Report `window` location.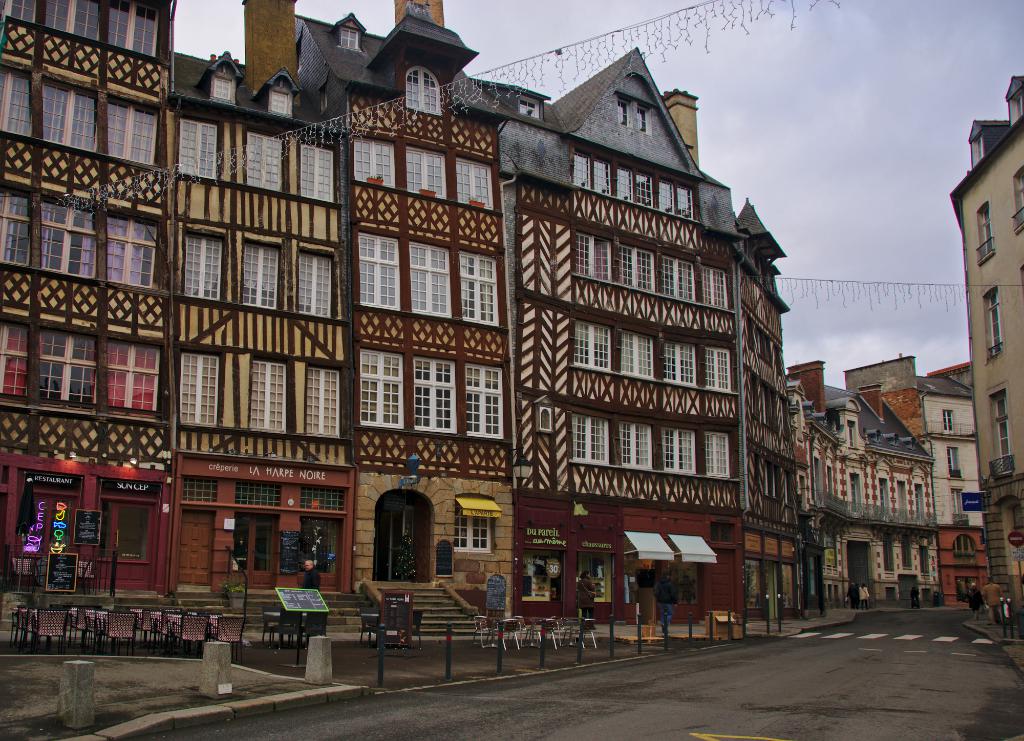
Report: <box>0,187,35,268</box>.
